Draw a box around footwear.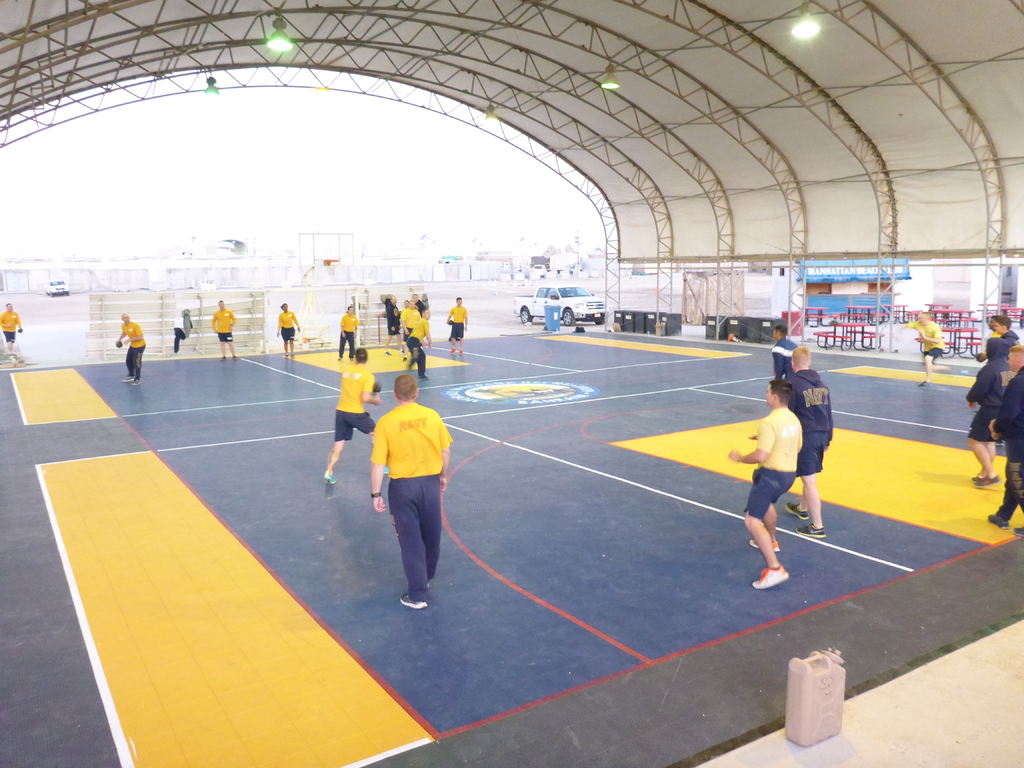
<region>1011, 520, 1023, 537</region>.
